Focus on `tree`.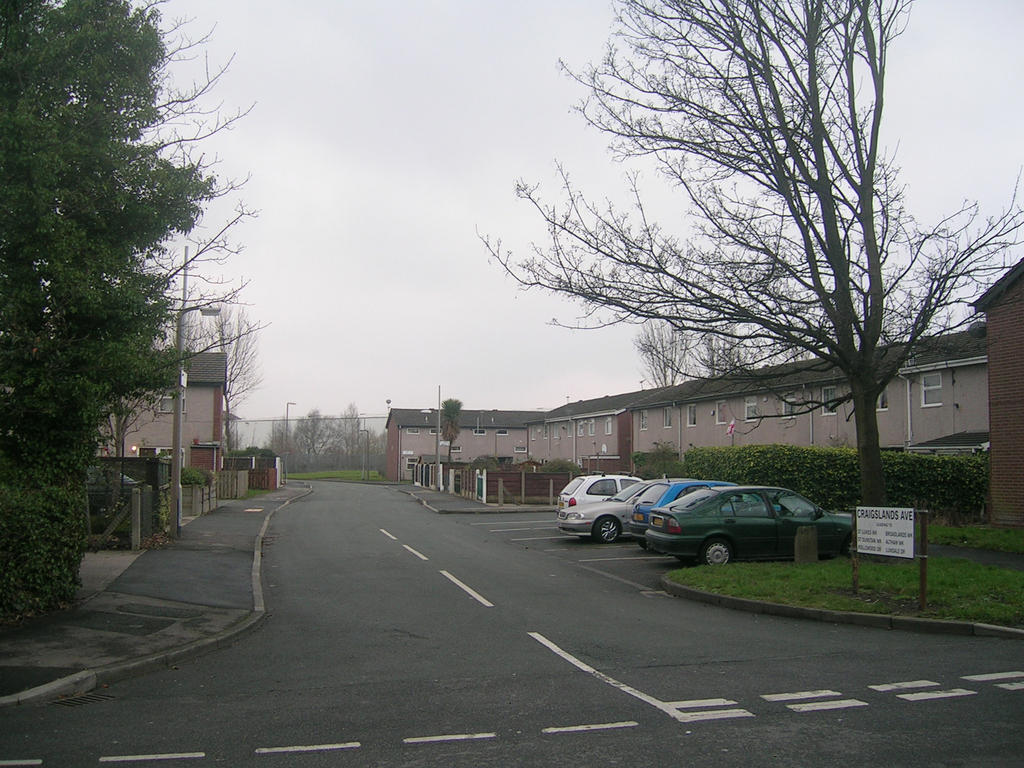
Focused at [437,392,463,474].
